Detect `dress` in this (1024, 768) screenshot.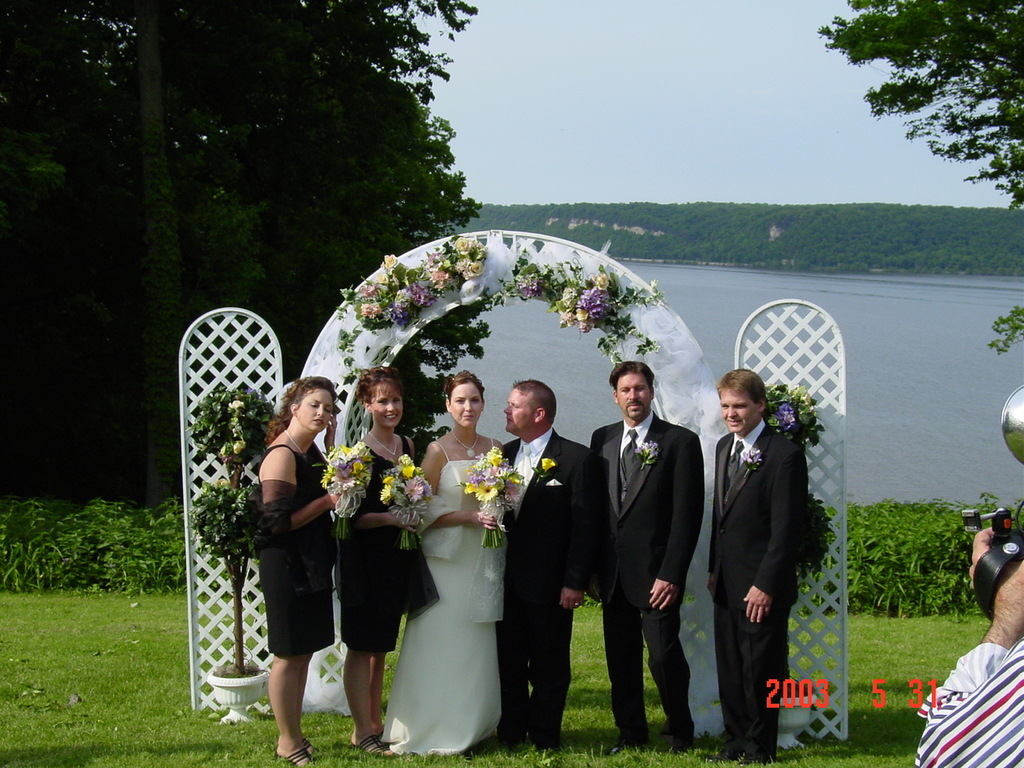
Detection: <region>259, 436, 334, 653</region>.
